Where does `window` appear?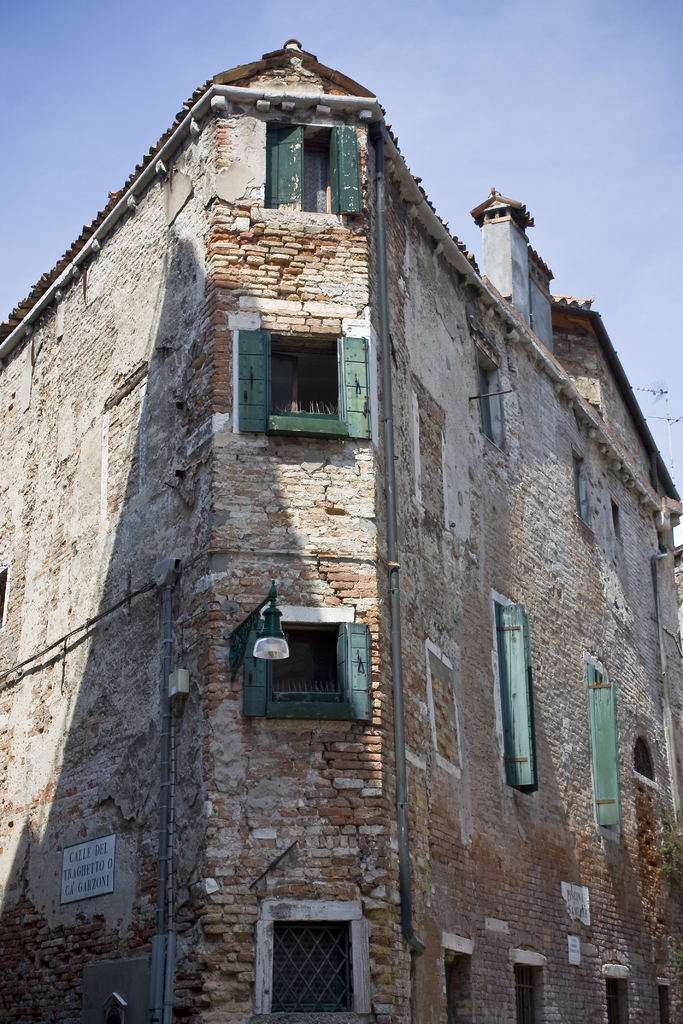
Appears at {"x1": 498, "y1": 603, "x2": 542, "y2": 796}.
